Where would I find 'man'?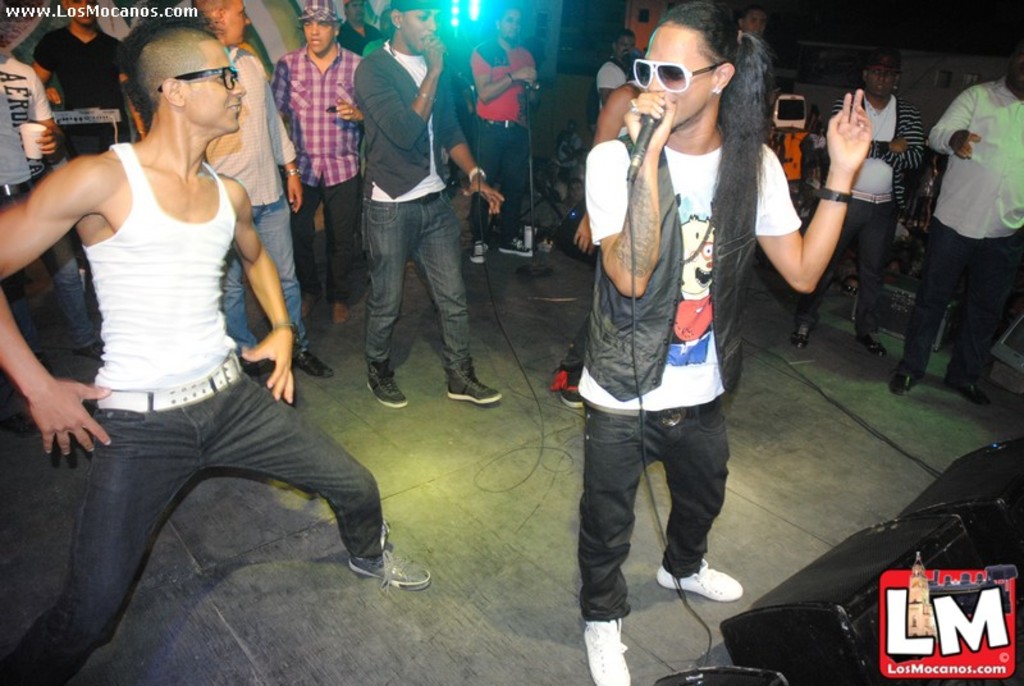
At [left=362, top=0, right=507, bottom=411].
